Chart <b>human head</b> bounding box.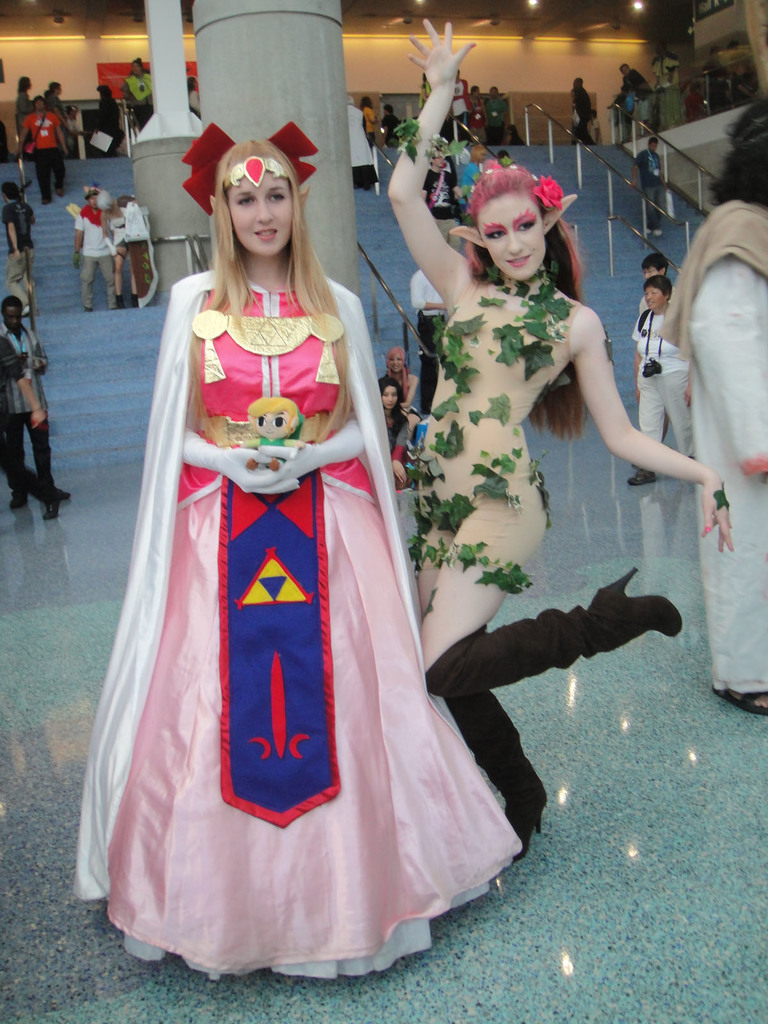
Charted: detection(358, 95, 374, 111).
